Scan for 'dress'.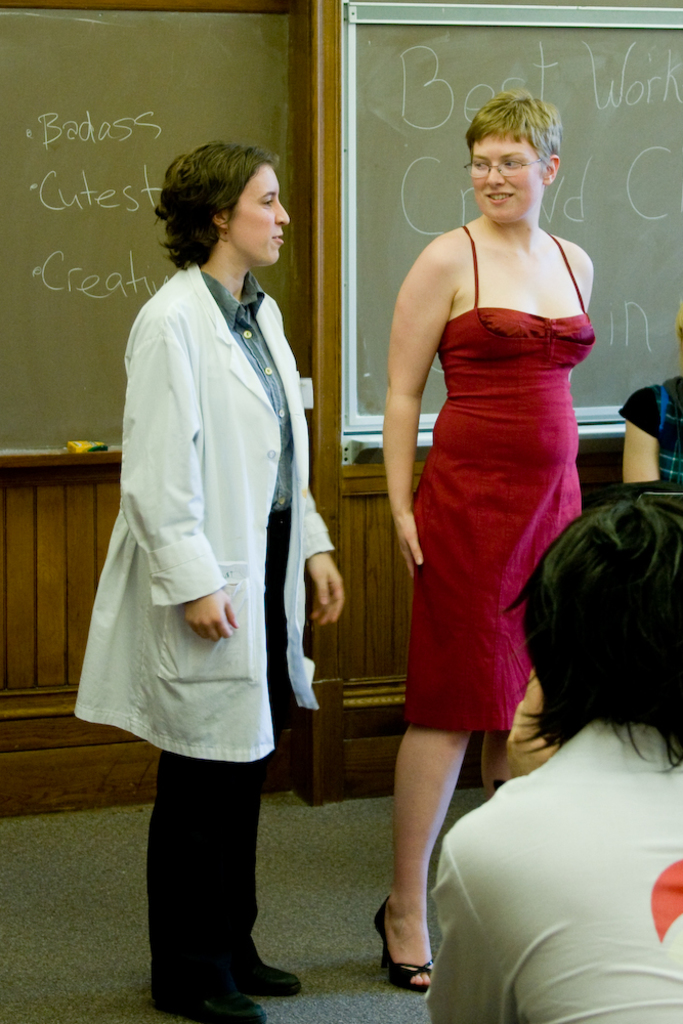
Scan result: [left=376, top=237, right=606, bottom=728].
